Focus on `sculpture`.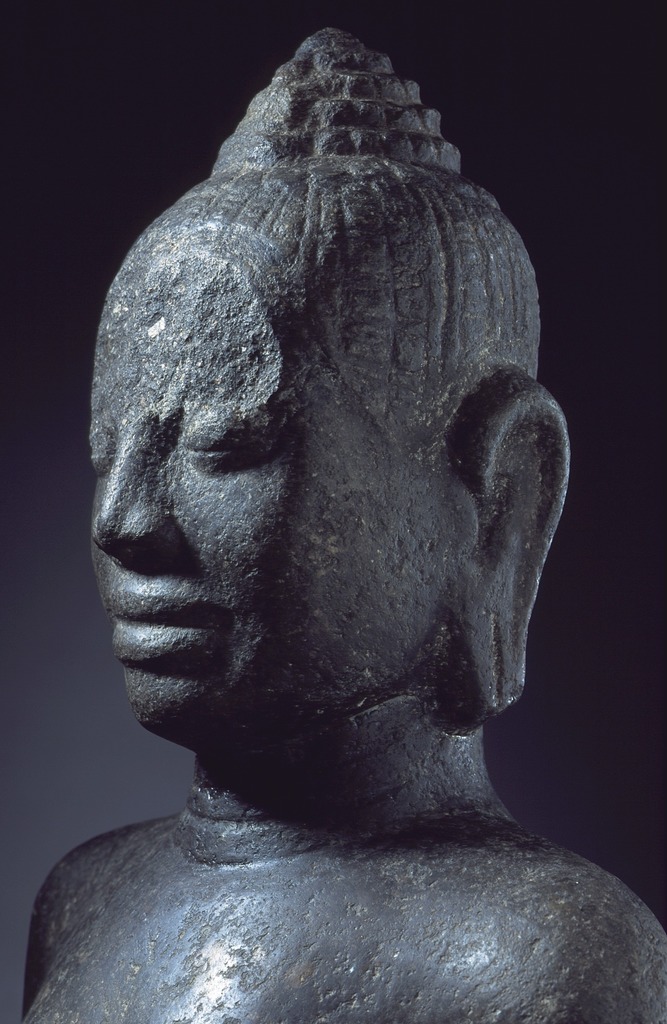
Focused at (82,19,600,1023).
